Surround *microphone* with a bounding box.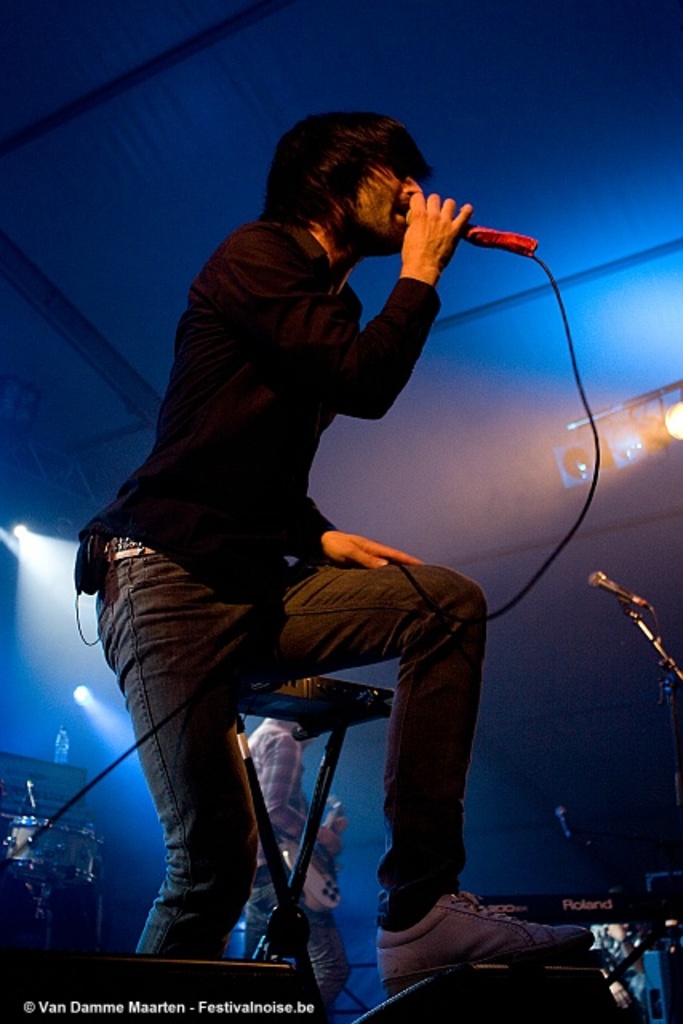
x1=405, y1=173, x2=494, y2=269.
